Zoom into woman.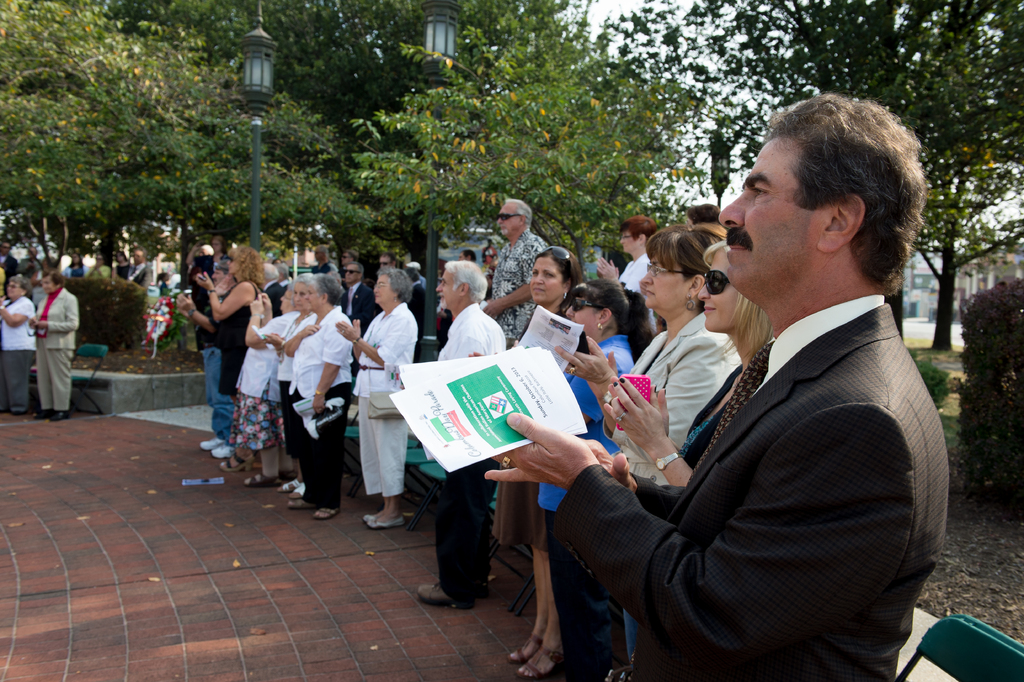
Zoom target: {"x1": 31, "y1": 260, "x2": 76, "y2": 429}.
